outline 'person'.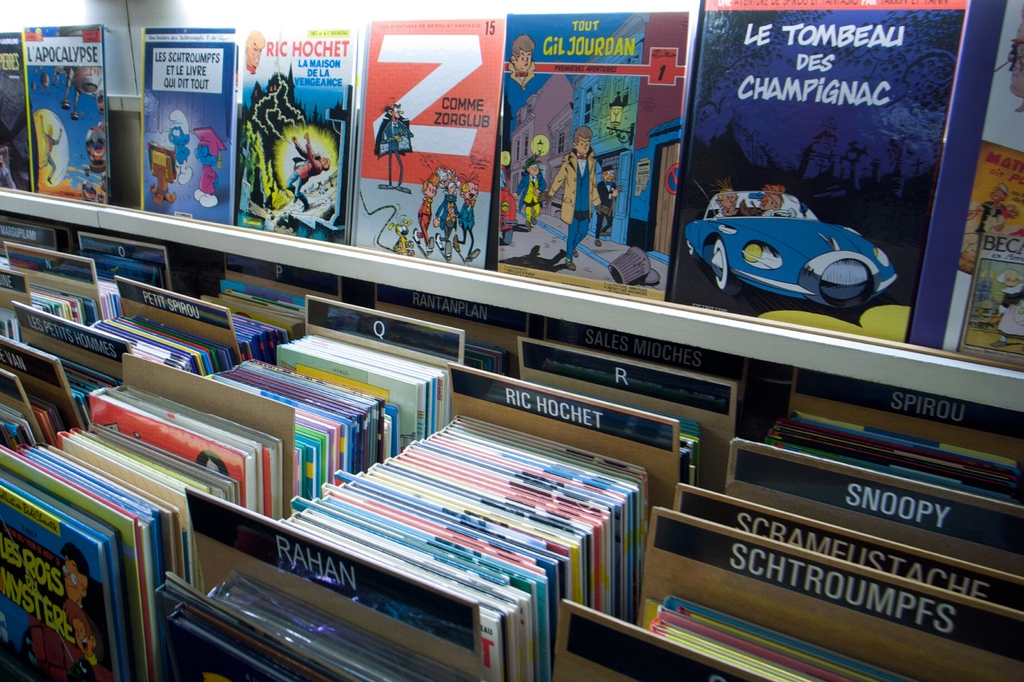
Outline: BBox(534, 126, 615, 269).
